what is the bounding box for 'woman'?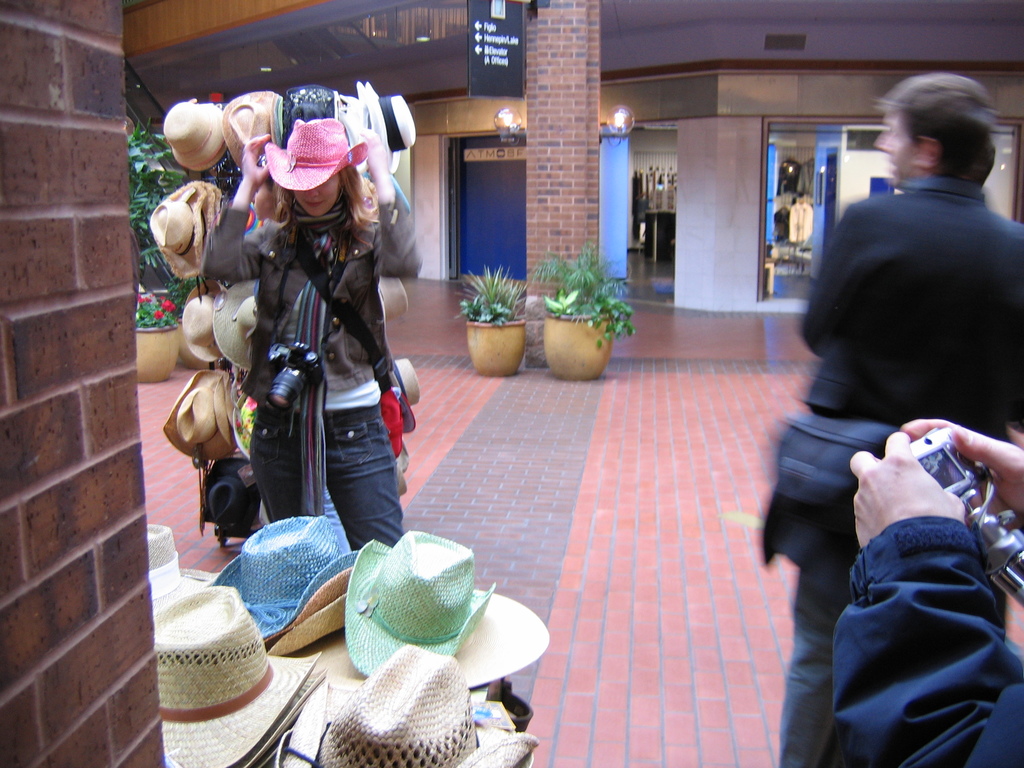
bbox=(198, 112, 426, 547).
